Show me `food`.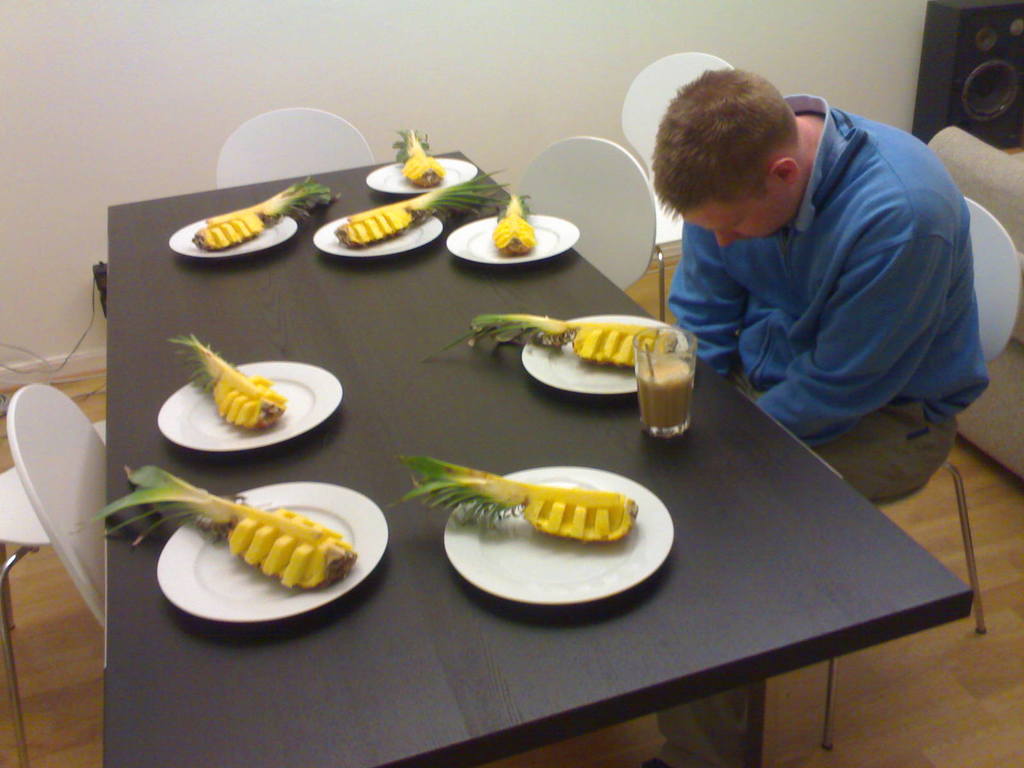
`food` is here: (left=437, top=452, right=655, bottom=588).
